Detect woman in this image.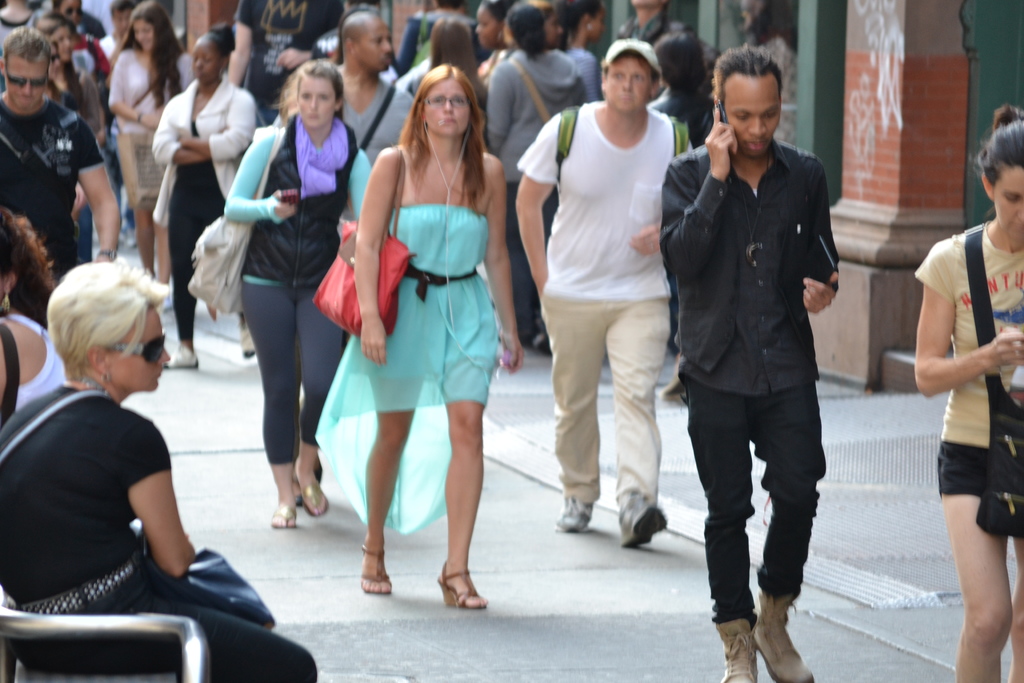
Detection: locate(0, 255, 318, 682).
